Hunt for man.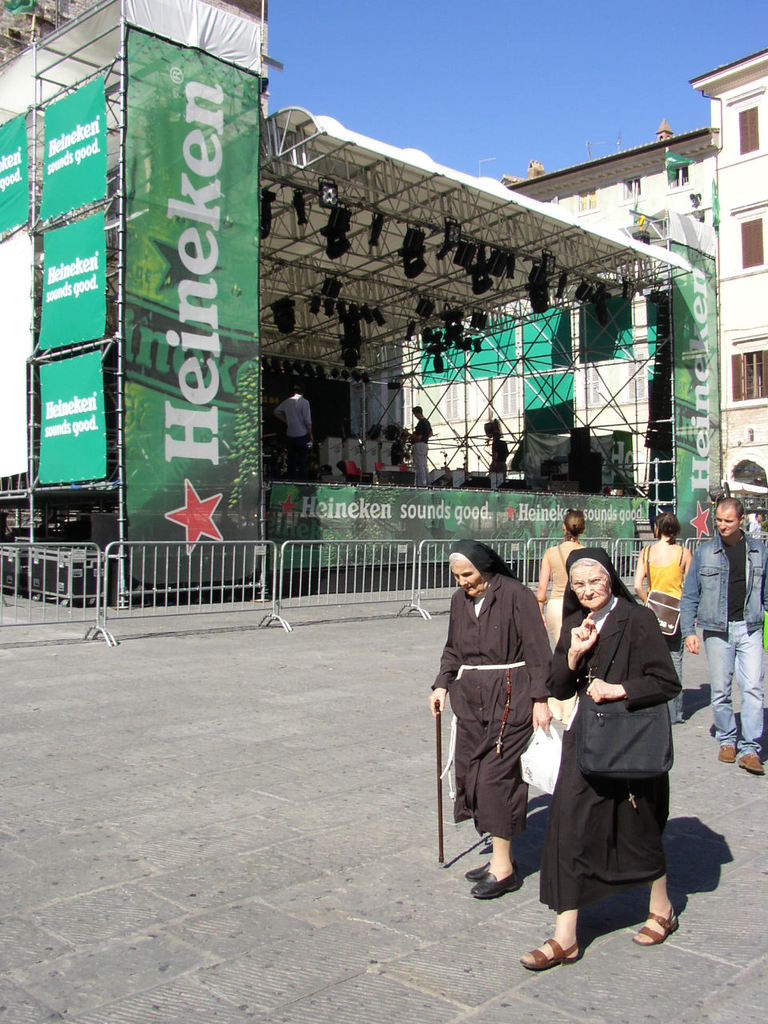
Hunted down at select_region(401, 404, 433, 489).
